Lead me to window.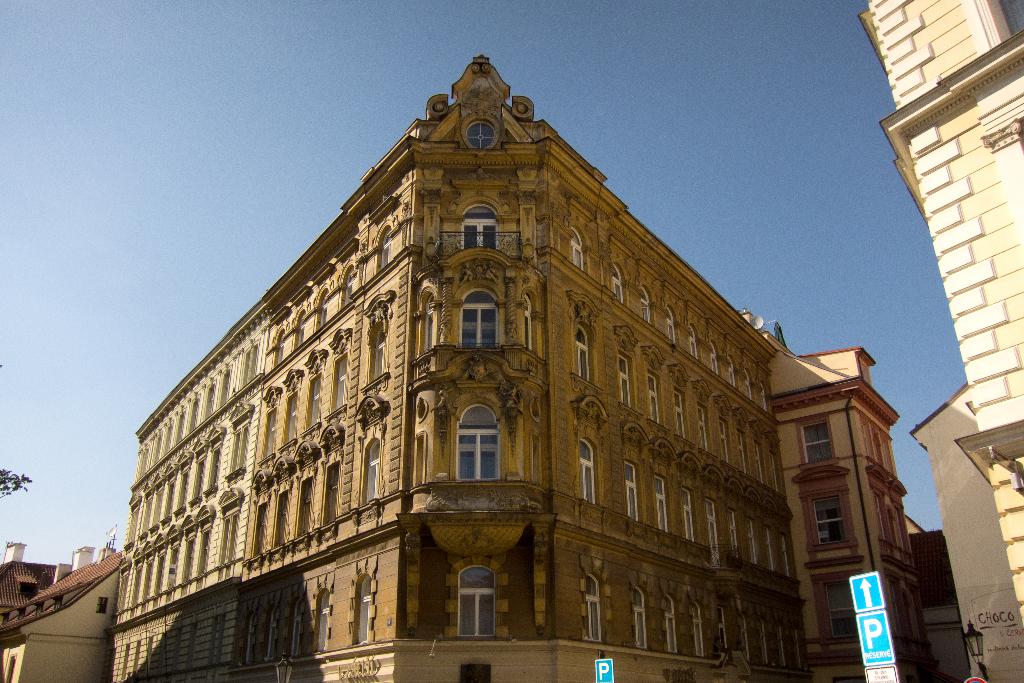
Lead to pyautogui.locateOnScreen(816, 499, 840, 547).
